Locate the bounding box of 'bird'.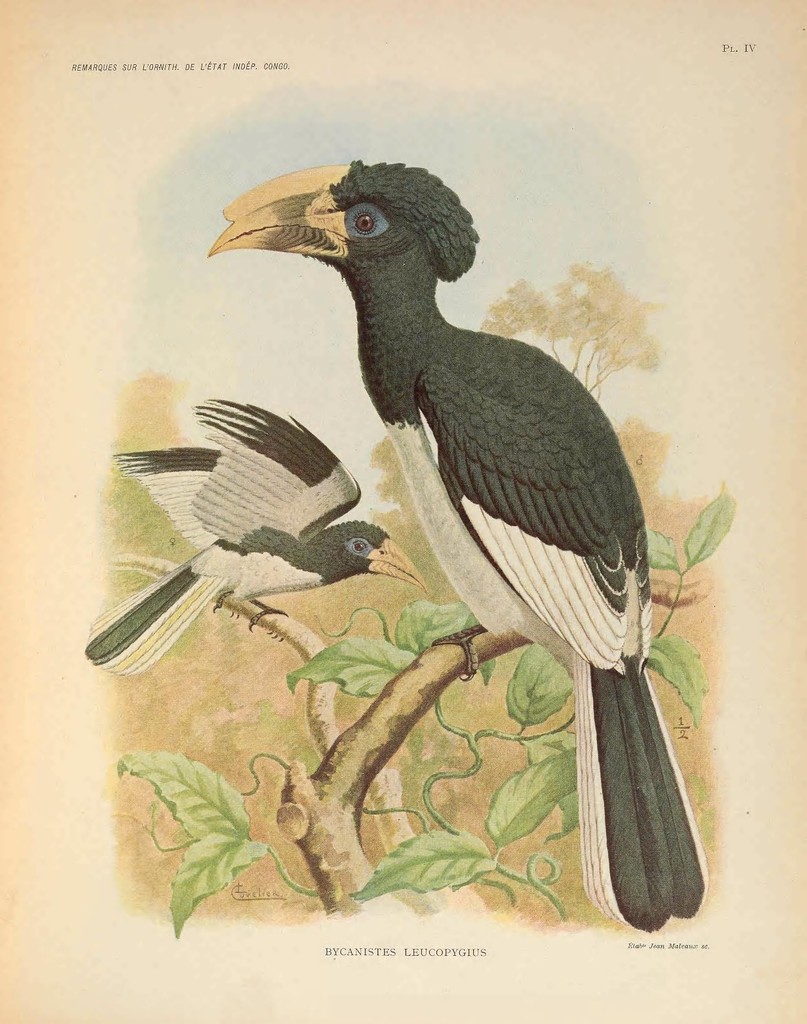
Bounding box: <region>83, 398, 424, 686</region>.
